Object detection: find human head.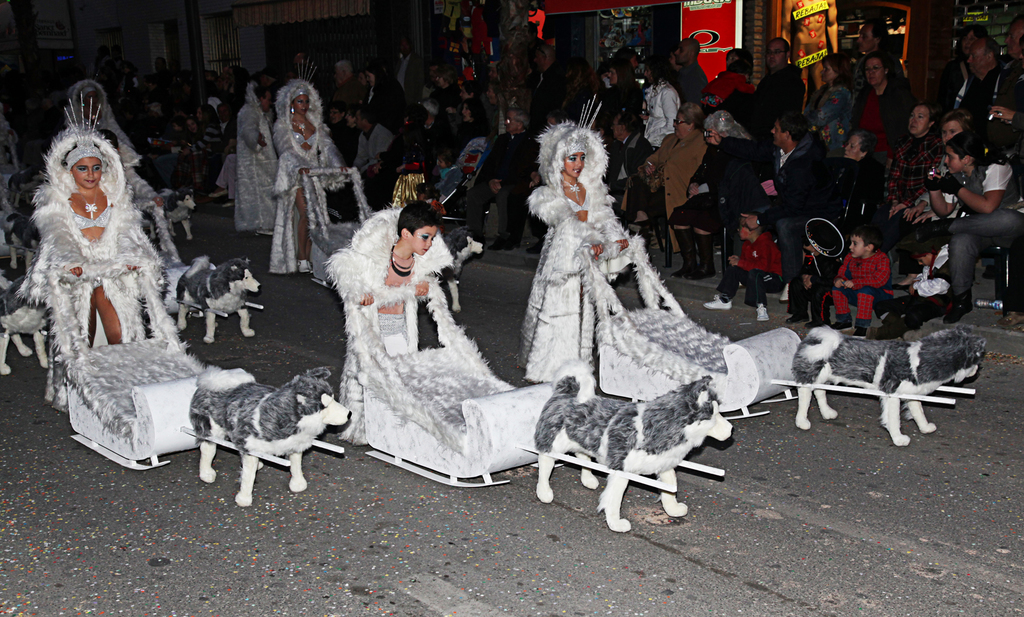
bbox=[199, 104, 216, 125].
